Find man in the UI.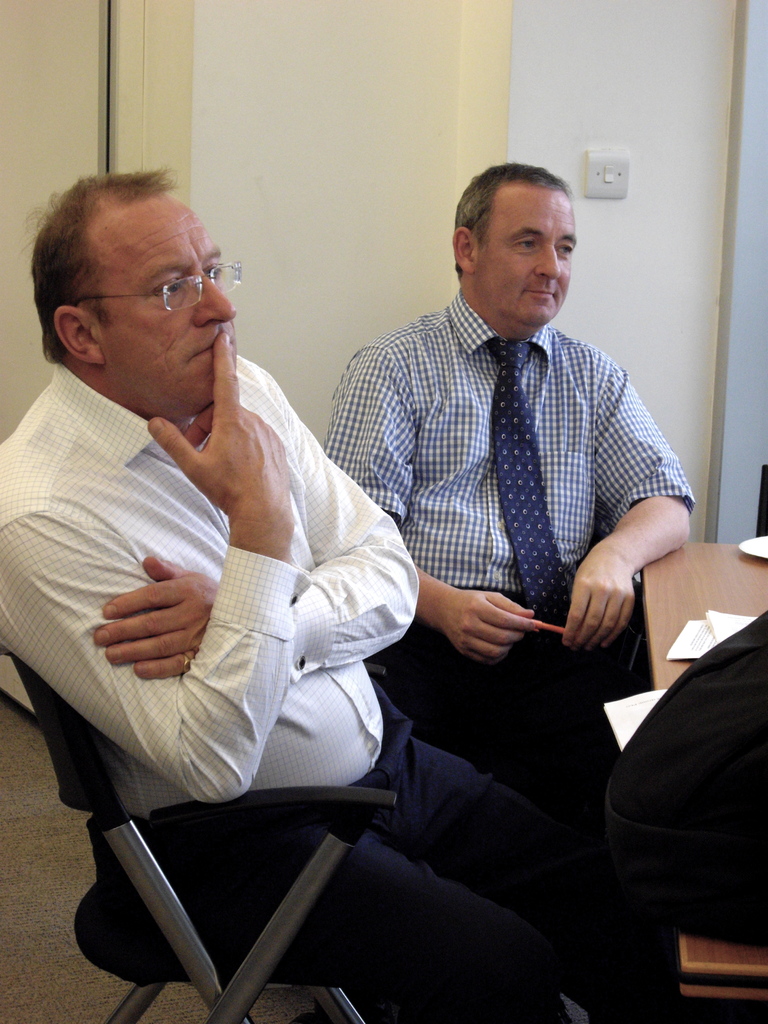
UI element at <bbox>0, 156, 678, 1023</bbox>.
